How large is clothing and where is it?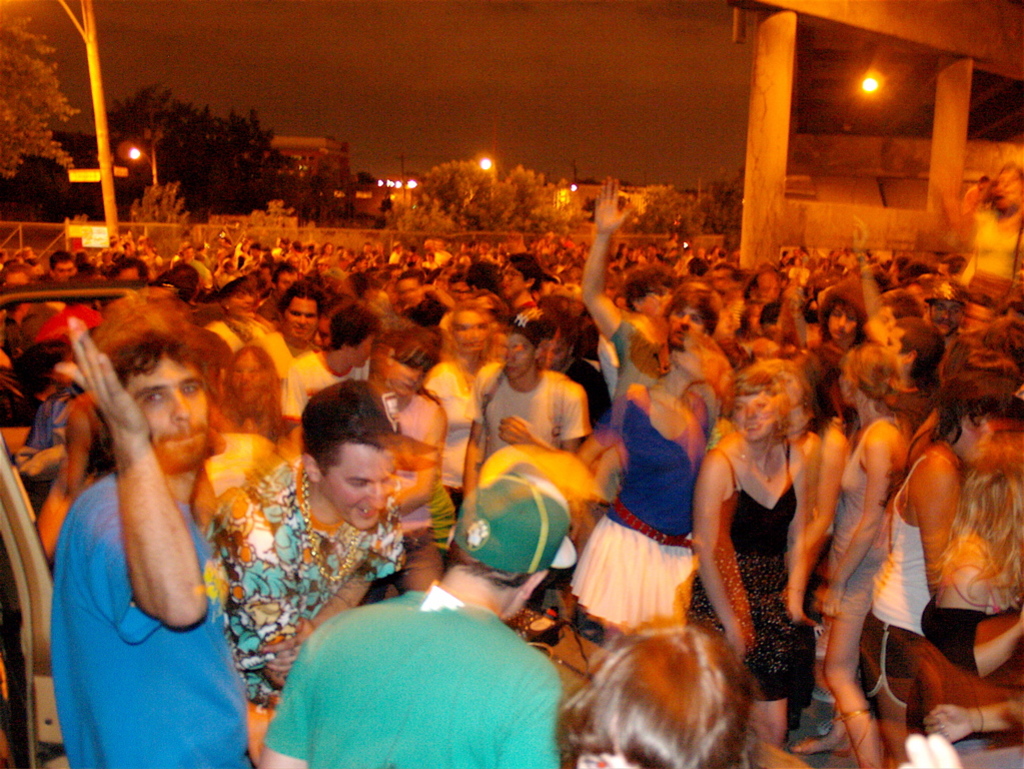
Bounding box: crop(175, 248, 210, 279).
